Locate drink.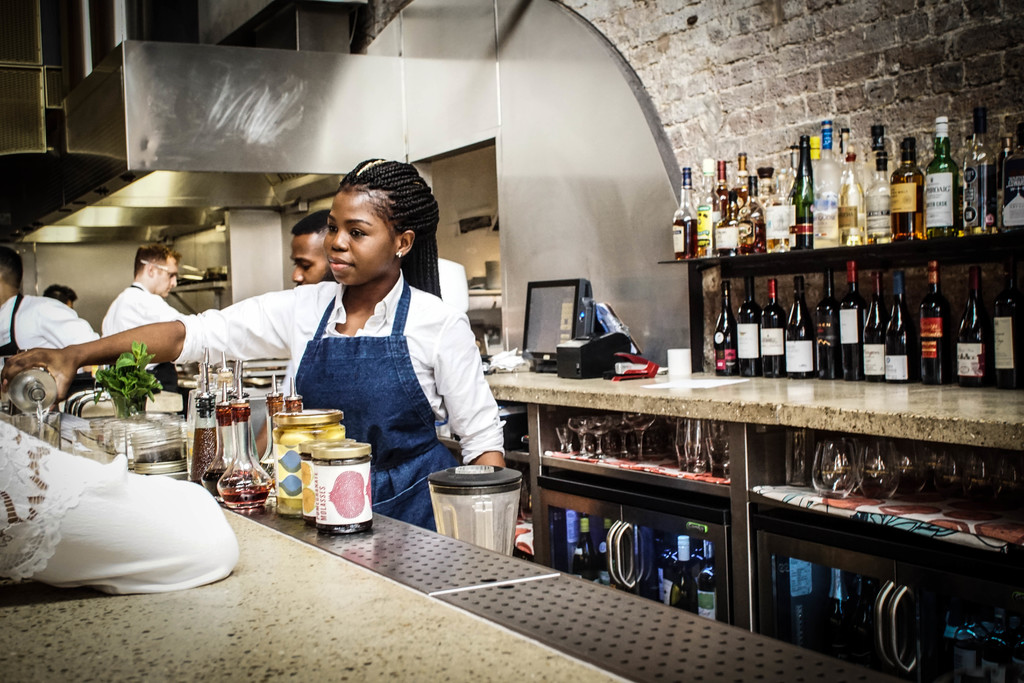
Bounding box: rect(924, 113, 960, 236).
